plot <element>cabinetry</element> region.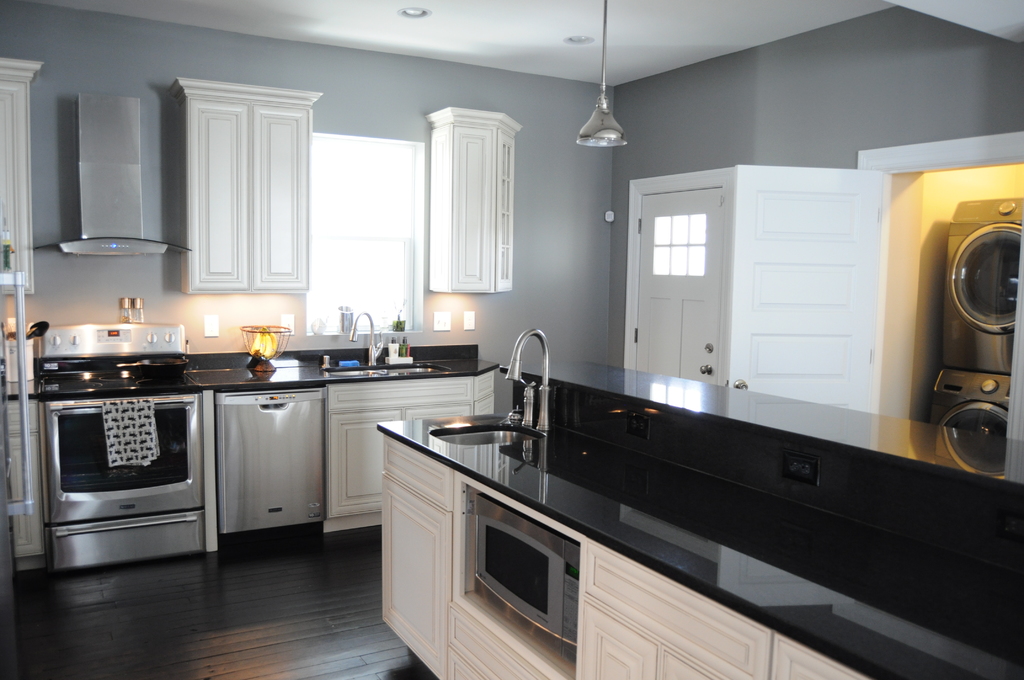
Plotted at locate(627, 159, 885, 450).
